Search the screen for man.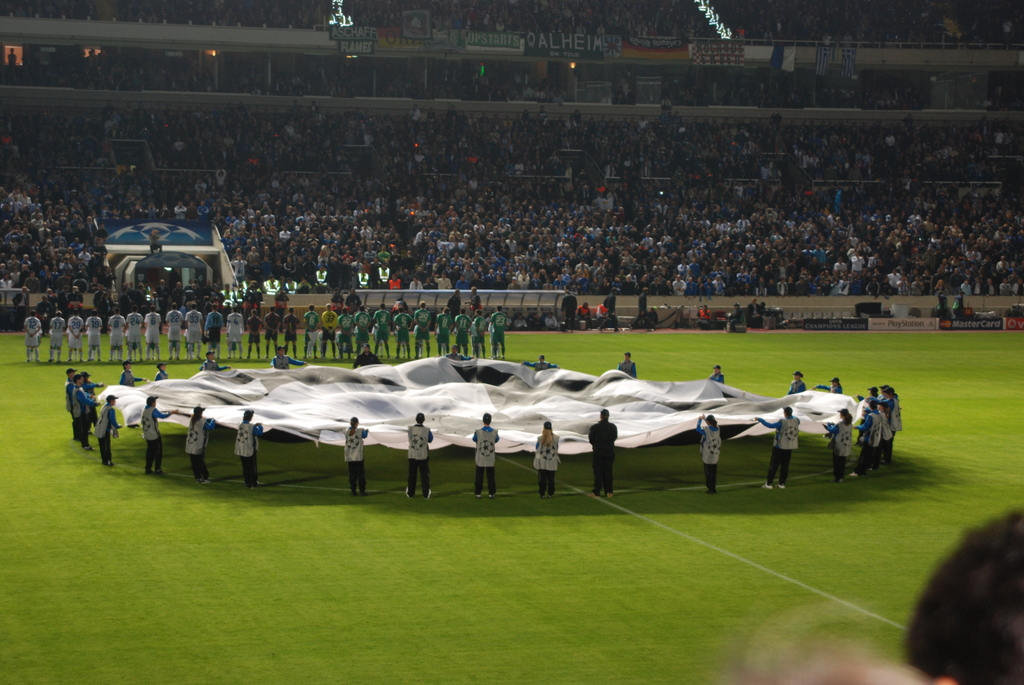
Found at box(90, 282, 109, 302).
